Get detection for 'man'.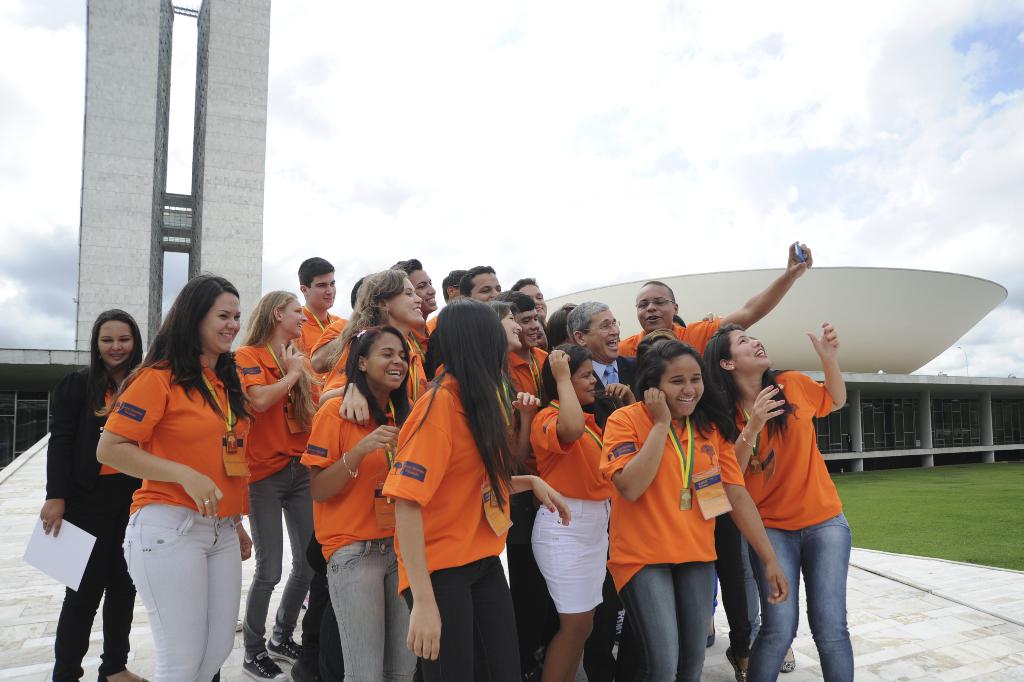
Detection: bbox=[429, 269, 473, 339].
